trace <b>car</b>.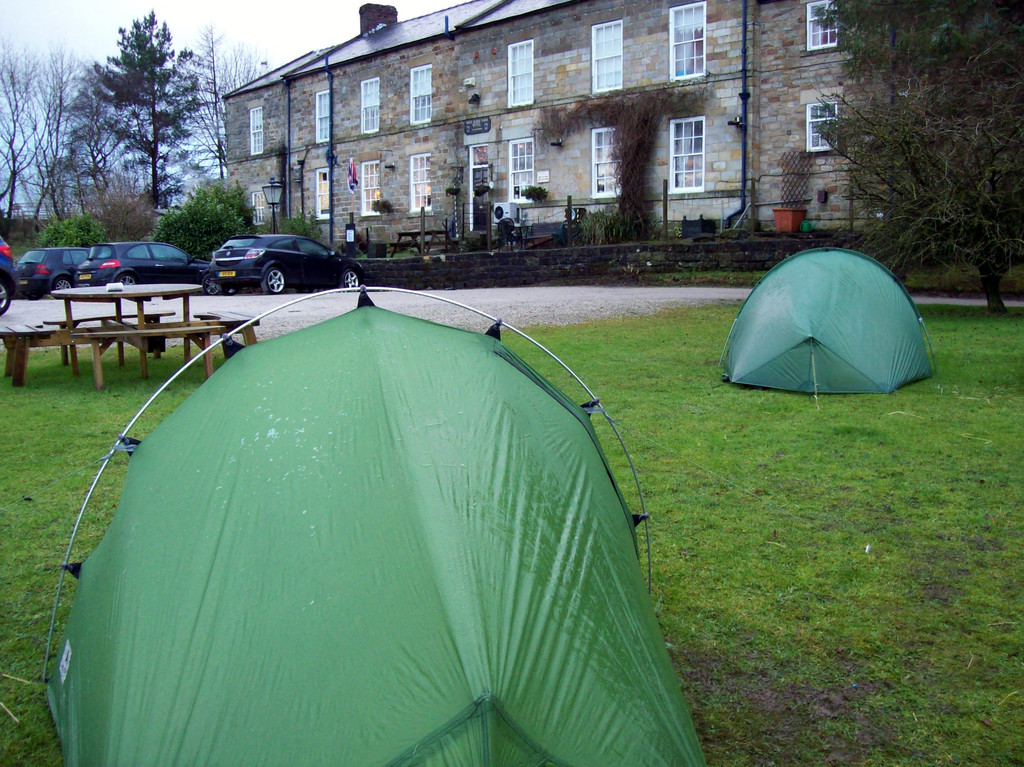
Traced to box=[204, 233, 363, 298].
